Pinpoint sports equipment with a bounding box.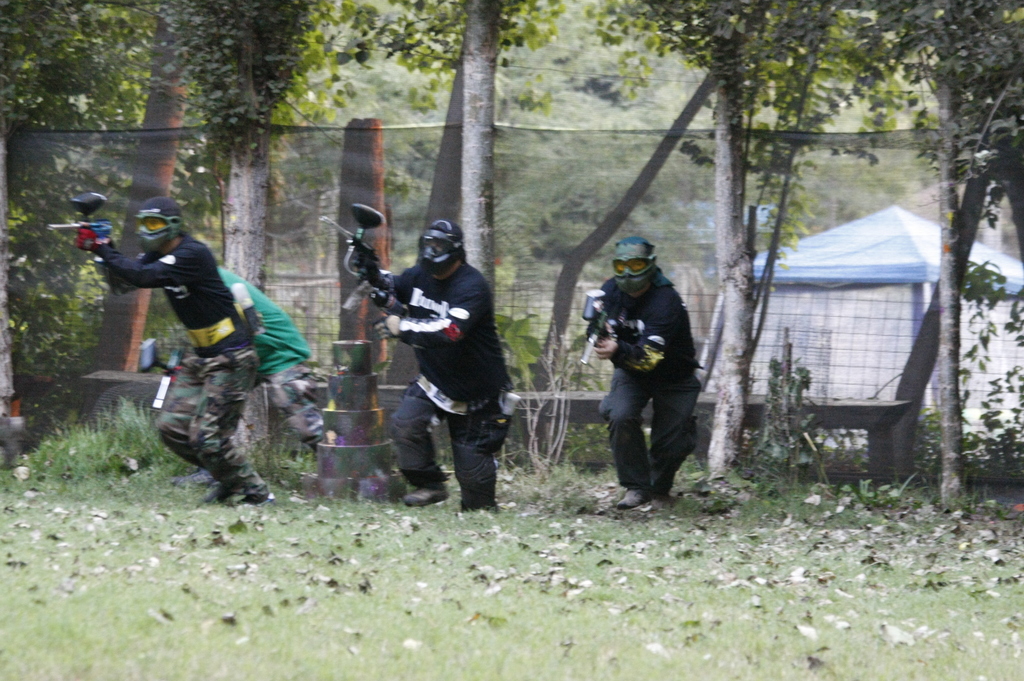
pyautogui.locateOnScreen(46, 192, 112, 267).
